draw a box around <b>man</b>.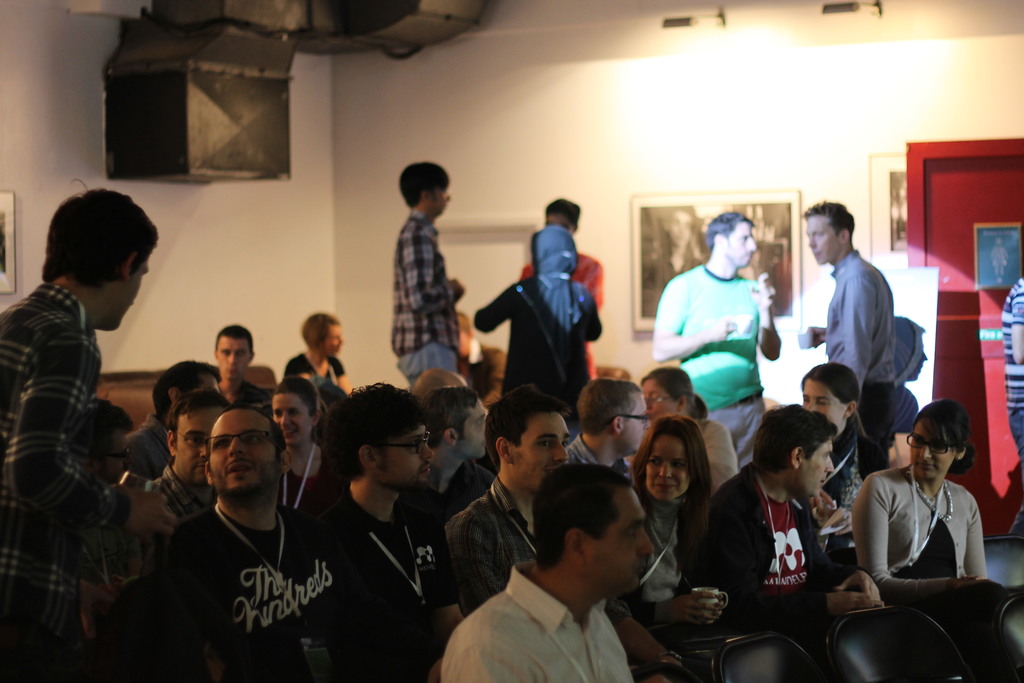
select_region(125, 358, 218, 479).
